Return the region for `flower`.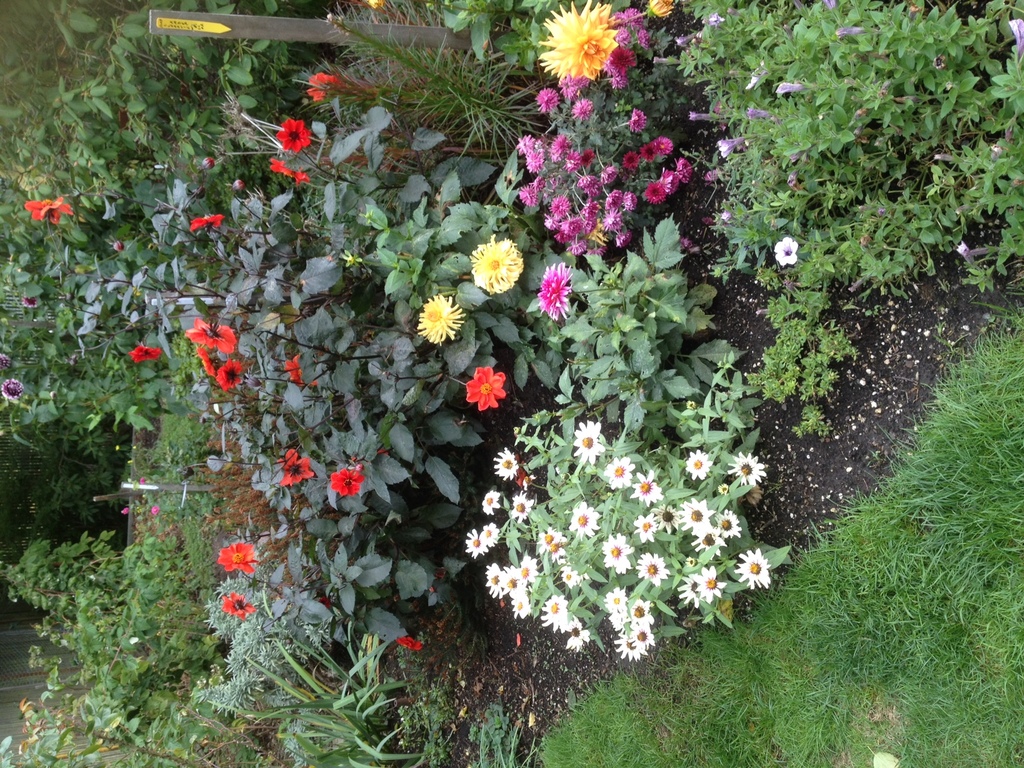
l=219, t=543, r=256, b=572.
